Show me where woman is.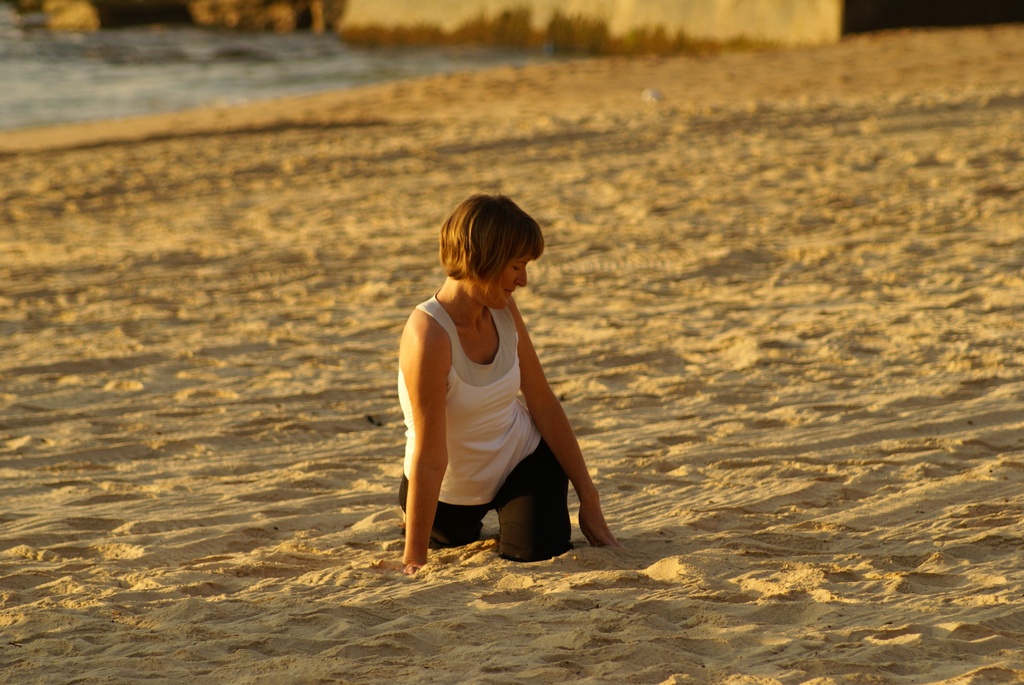
woman is at 396:190:624:572.
